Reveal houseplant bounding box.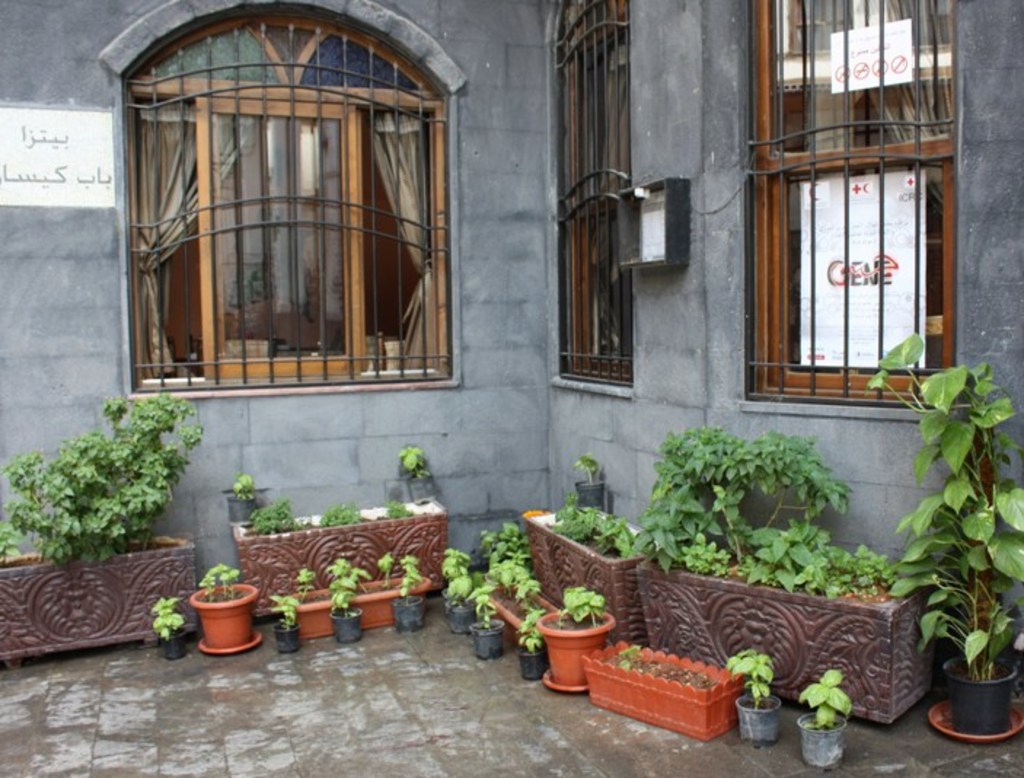
Revealed: crop(224, 474, 269, 522).
